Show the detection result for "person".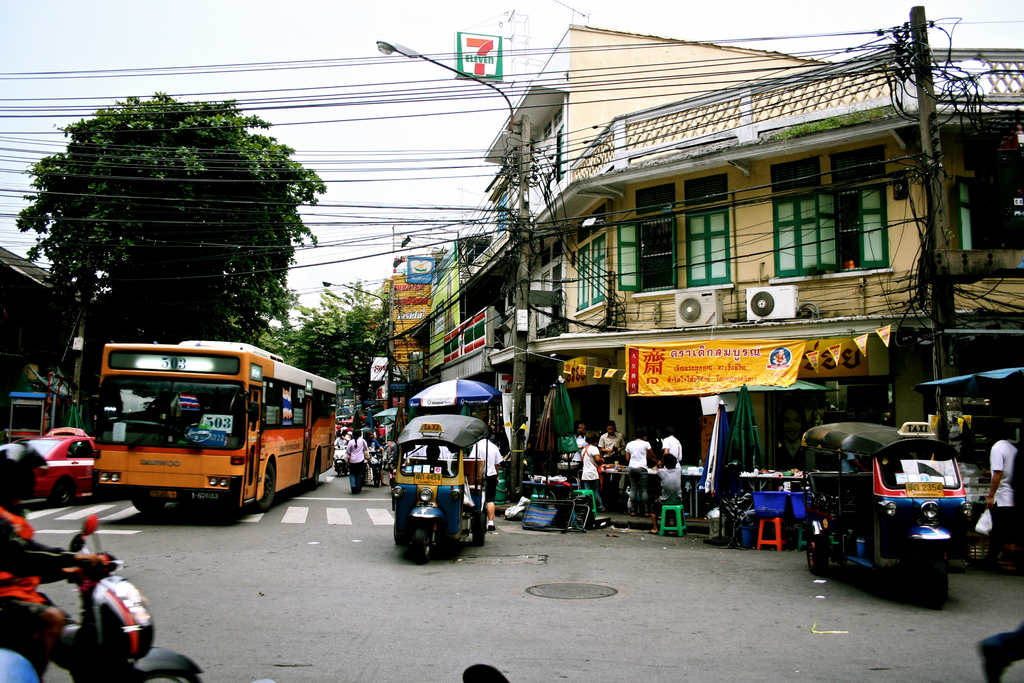
box(574, 432, 604, 502).
